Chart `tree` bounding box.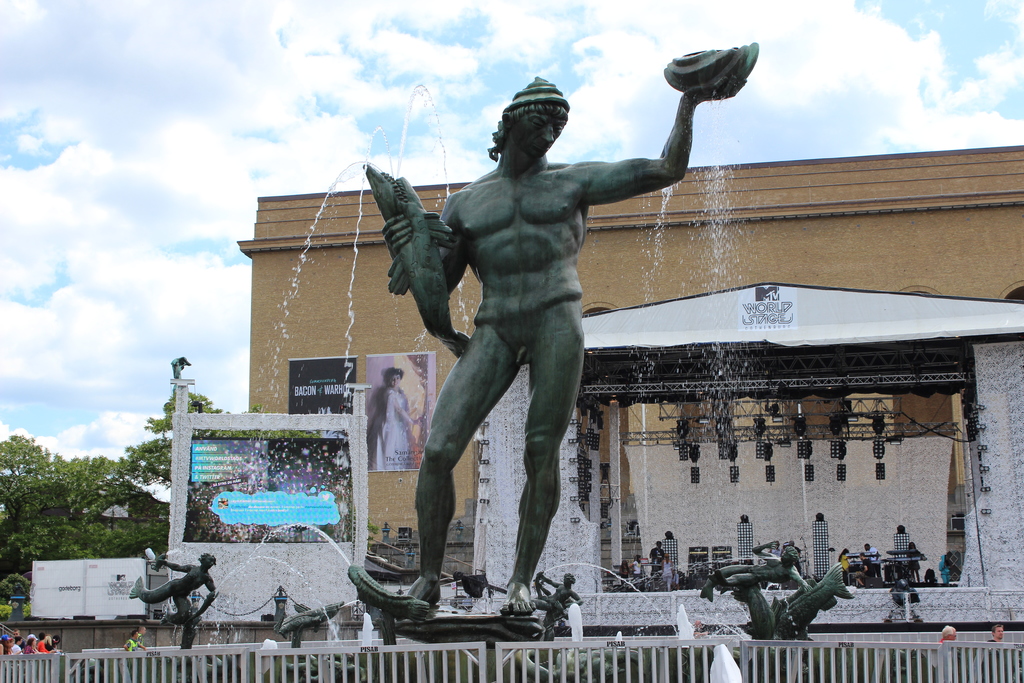
Charted: select_region(110, 381, 312, 520).
